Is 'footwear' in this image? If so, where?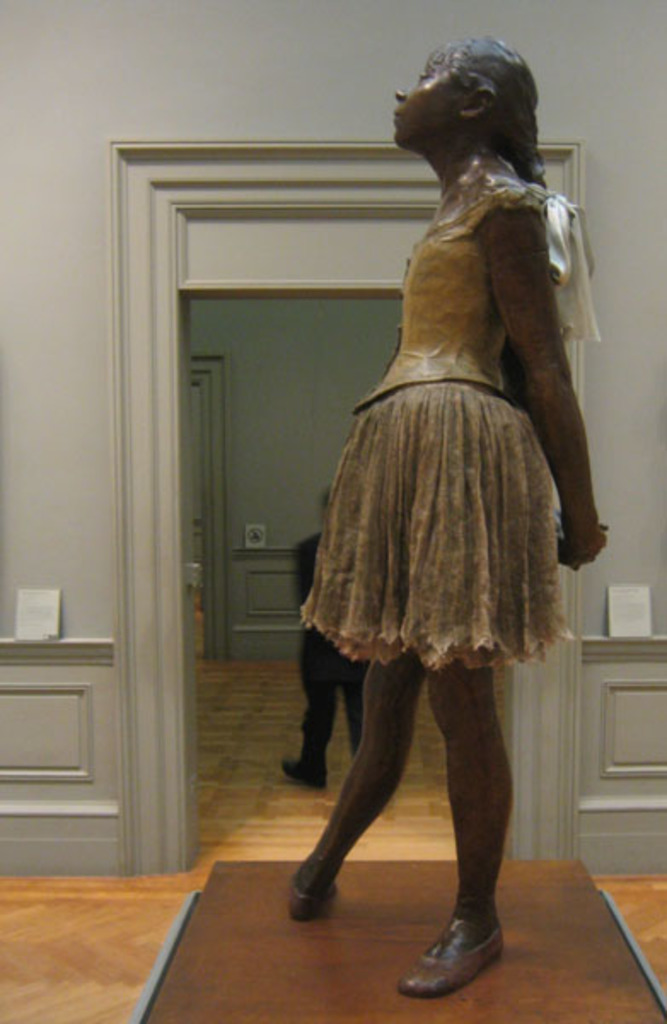
Yes, at box=[281, 754, 326, 788].
